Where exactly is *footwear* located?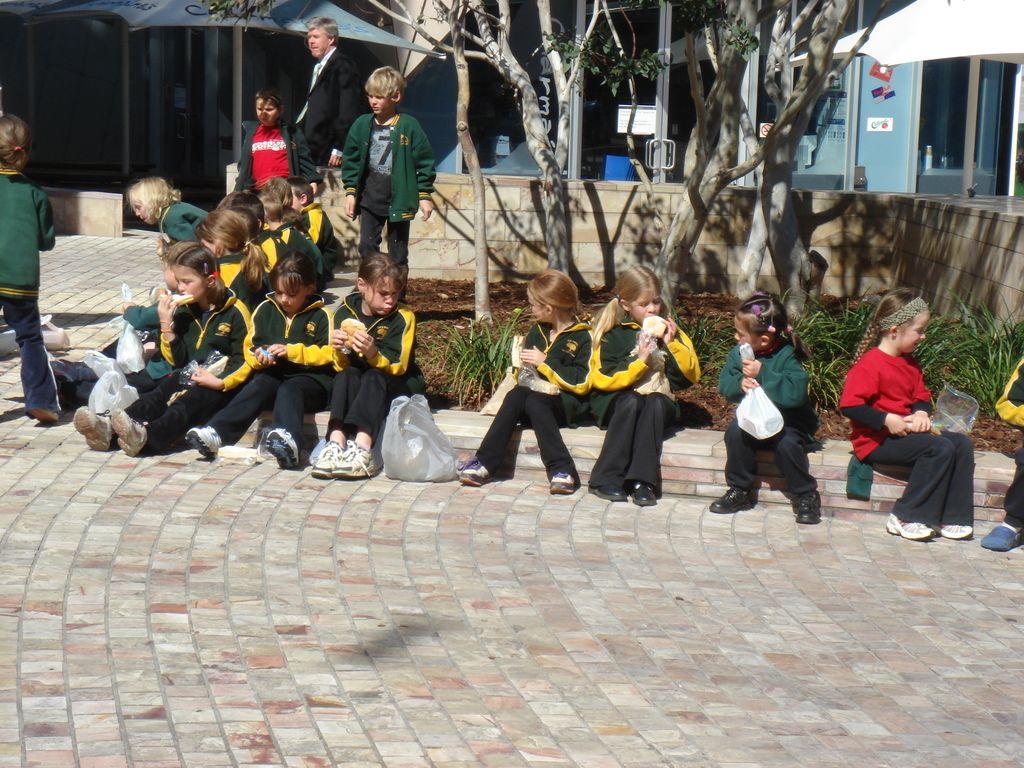
Its bounding box is [left=708, top=484, right=748, bottom=514].
